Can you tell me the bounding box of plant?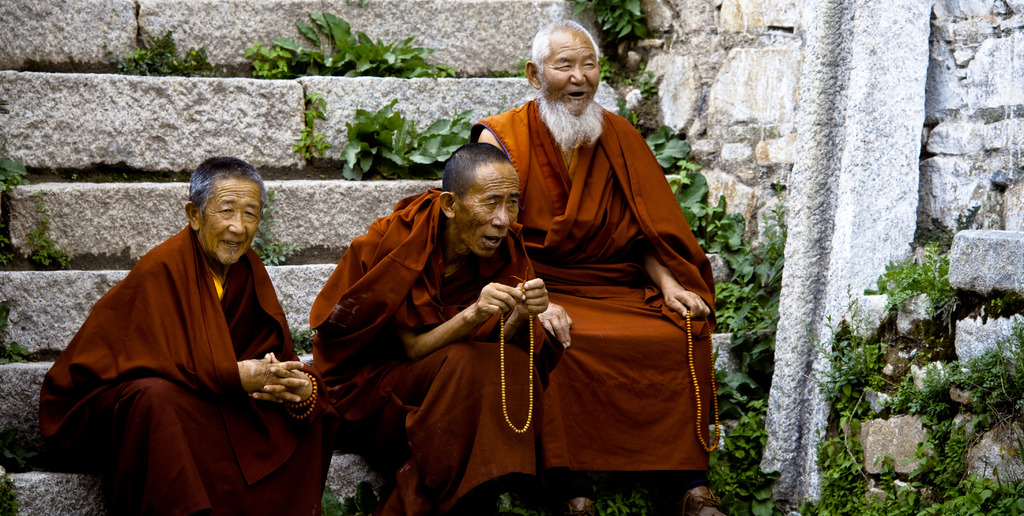
select_region(320, 487, 345, 515).
